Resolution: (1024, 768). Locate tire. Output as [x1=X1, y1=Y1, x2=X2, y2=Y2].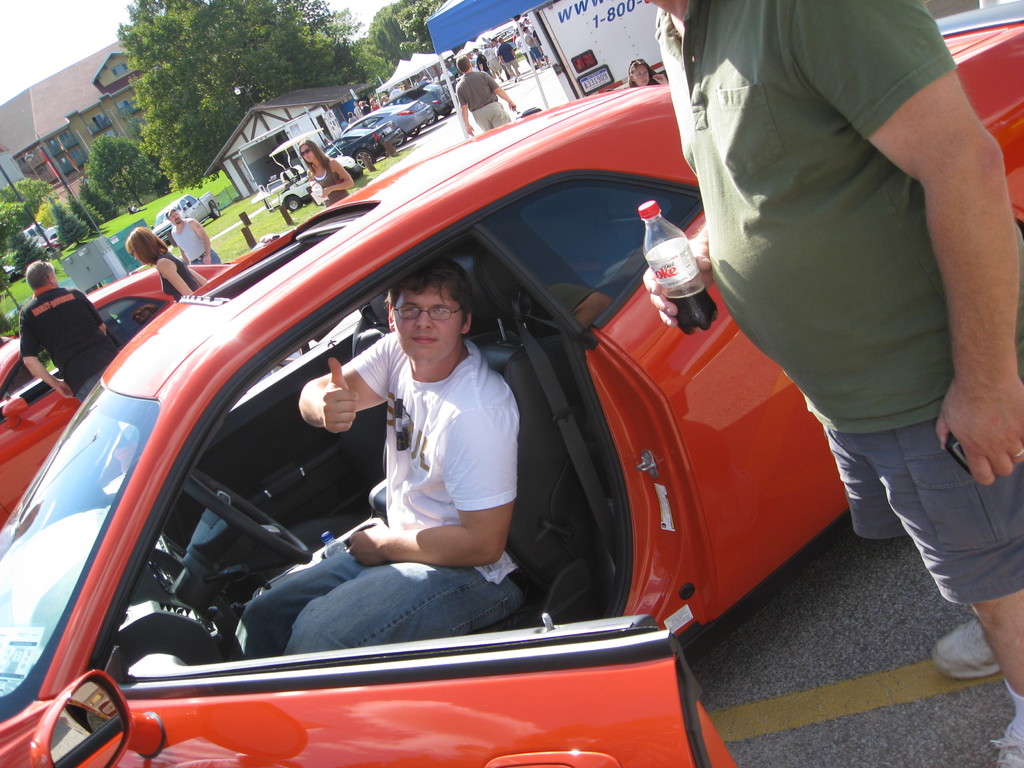
[x1=410, y1=129, x2=419, y2=138].
